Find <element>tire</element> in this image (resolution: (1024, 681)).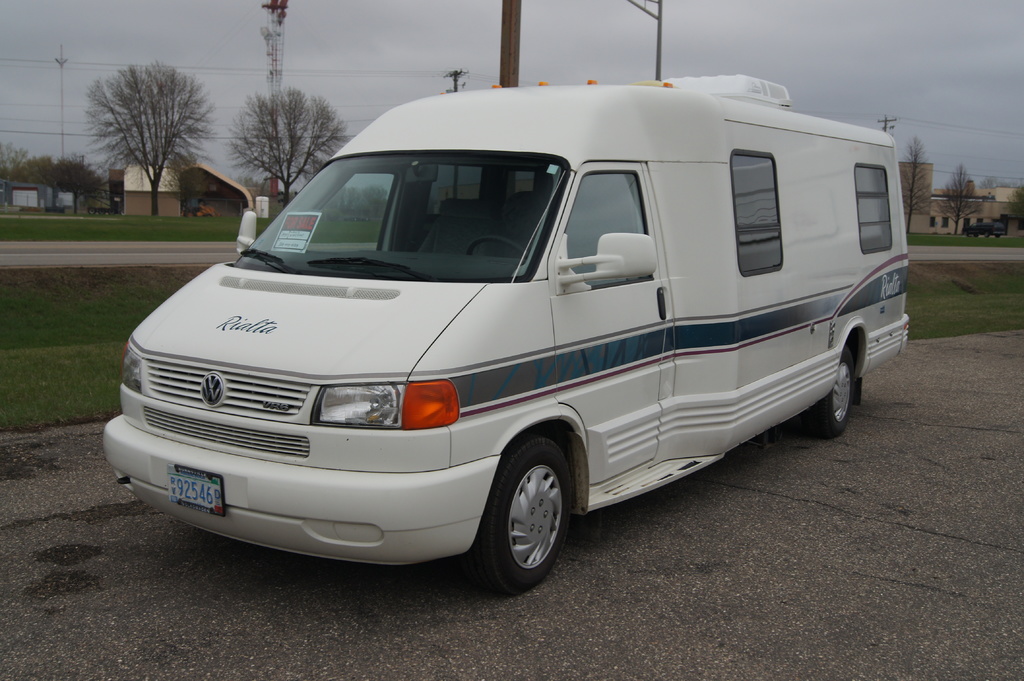
<bbox>461, 435, 575, 589</bbox>.
